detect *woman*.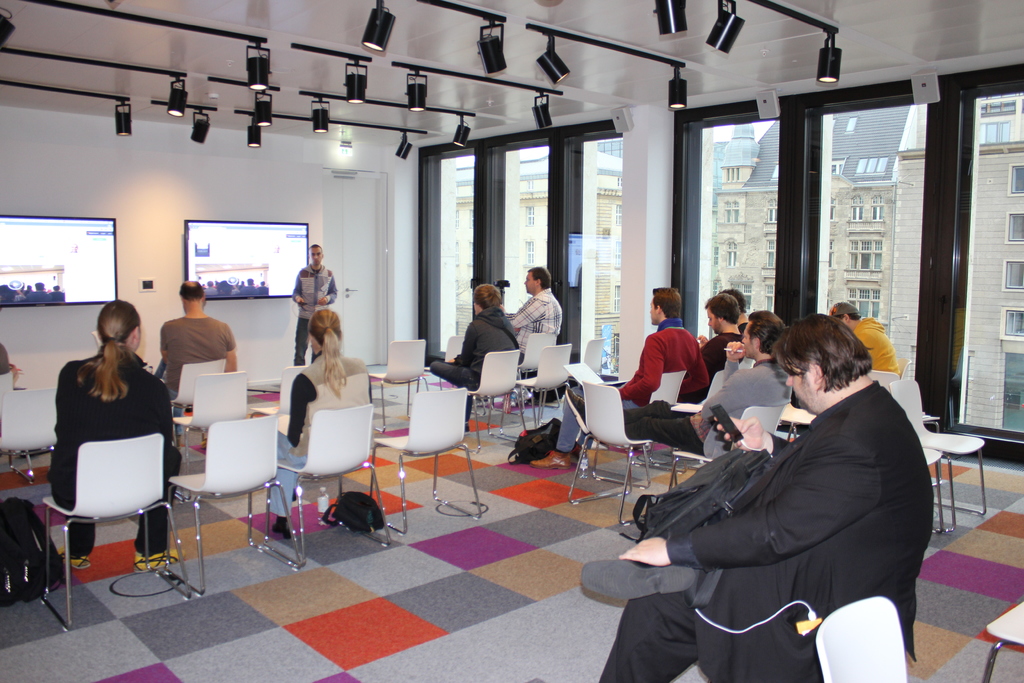
Detected at [left=44, top=293, right=166, bottom=612].
